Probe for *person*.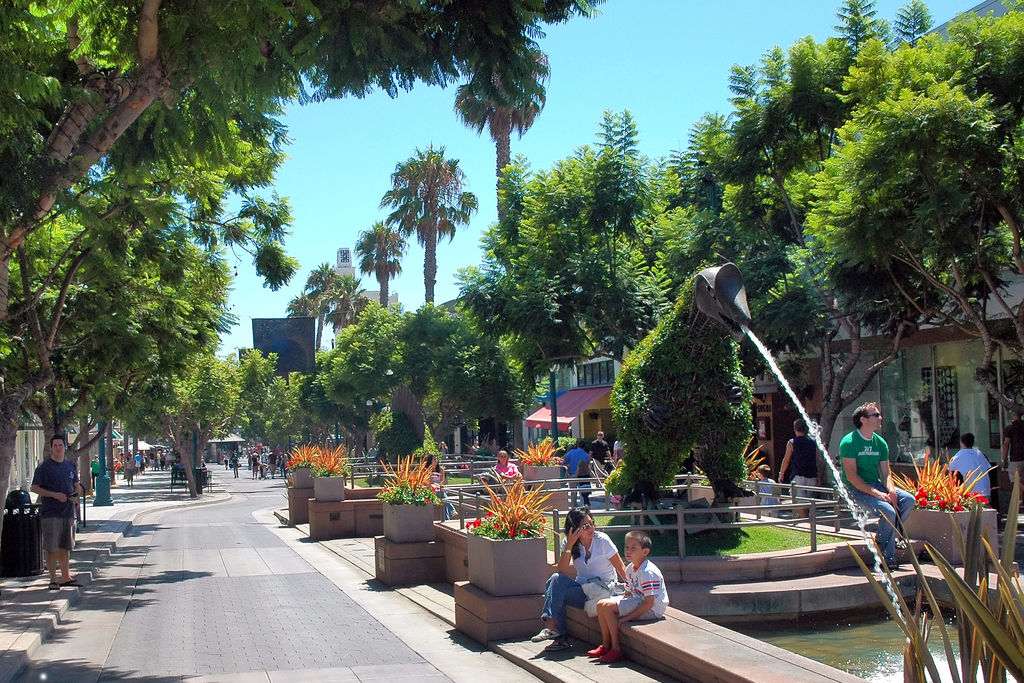
Probe result: left=752, top=464, right=785, bottom=518.
